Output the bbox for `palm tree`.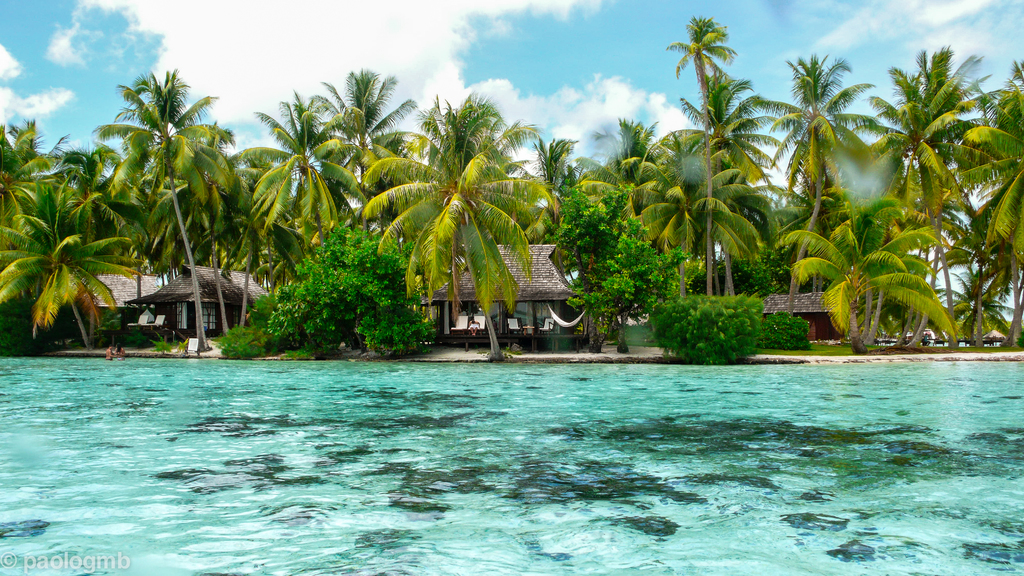
bbox=[406, 163, 566, 333].
